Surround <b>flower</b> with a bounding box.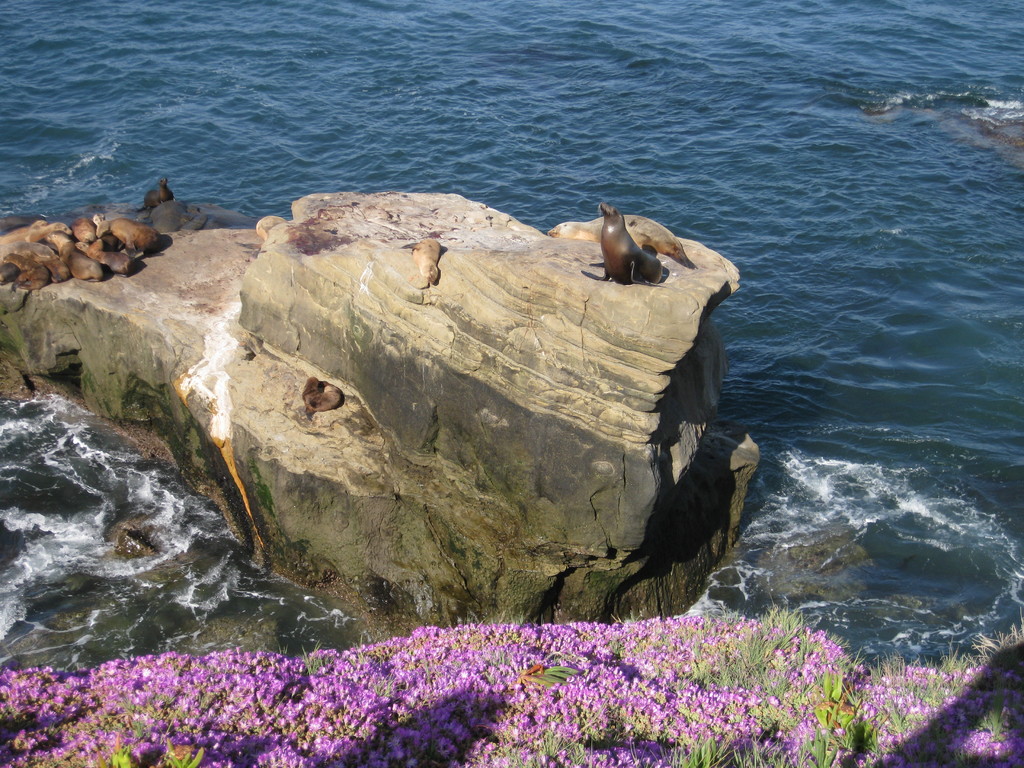
{"left": 598, "top": 671, "right": 611, "bottom": 687}.
